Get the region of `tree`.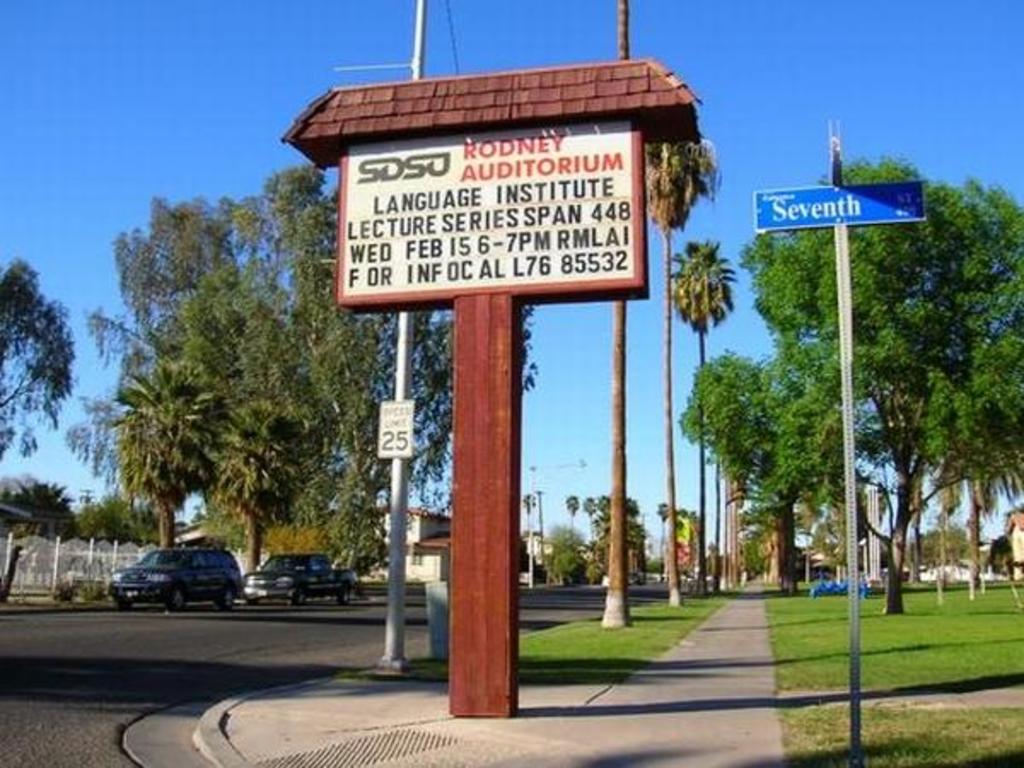
[x1=637, y1=118, x2=732, y2=609].
